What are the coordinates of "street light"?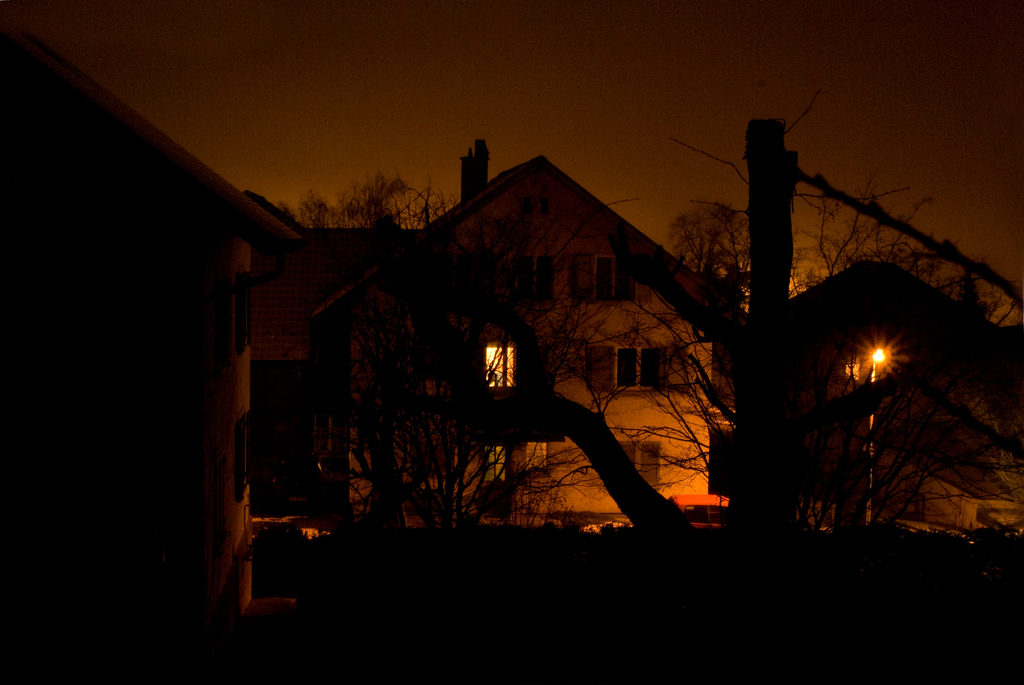
(870, 342, 892, 517).
